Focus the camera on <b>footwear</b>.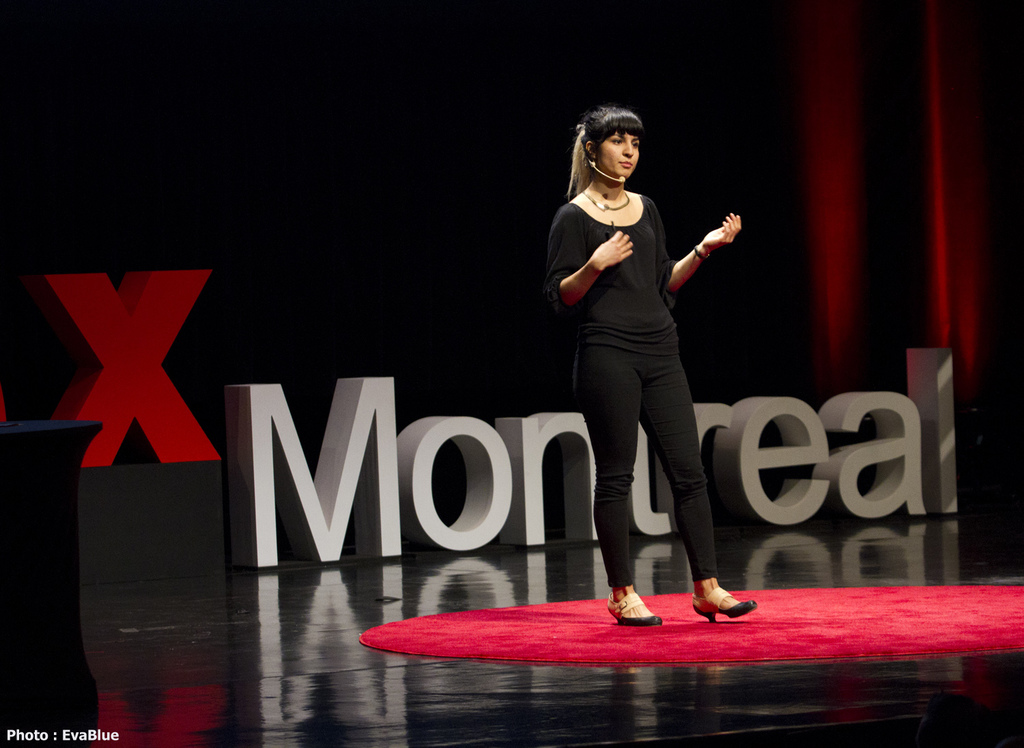
Focus region: 685/579/769/622.
